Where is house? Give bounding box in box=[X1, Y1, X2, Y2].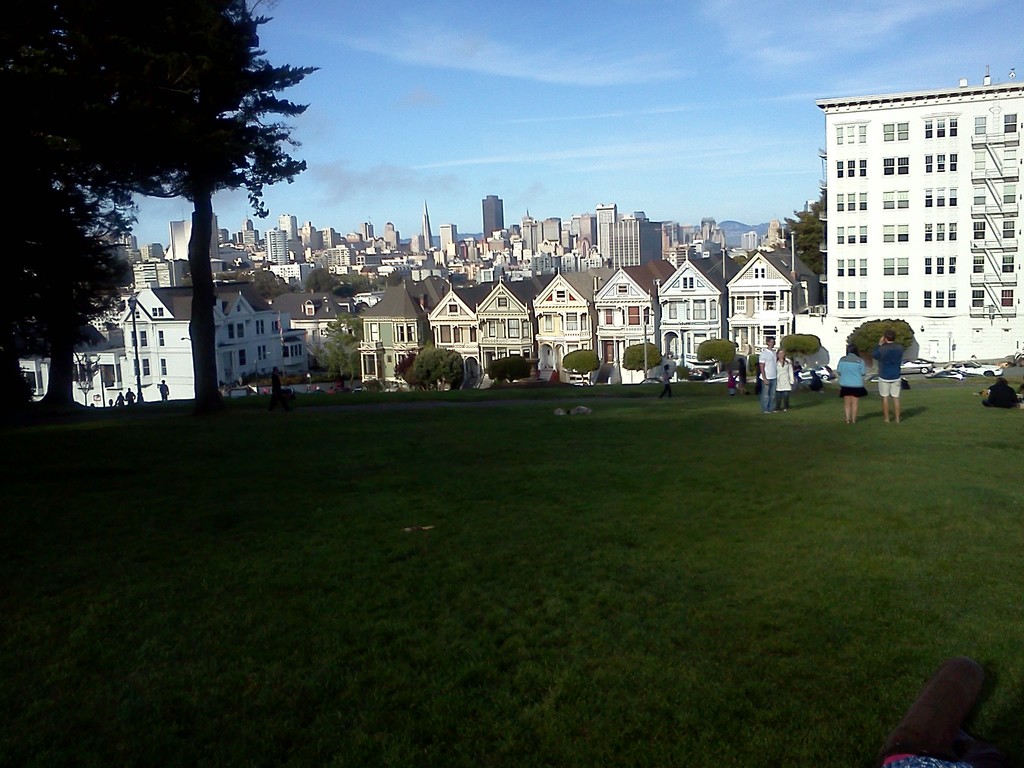
box=[674, 256, 755, 399].
